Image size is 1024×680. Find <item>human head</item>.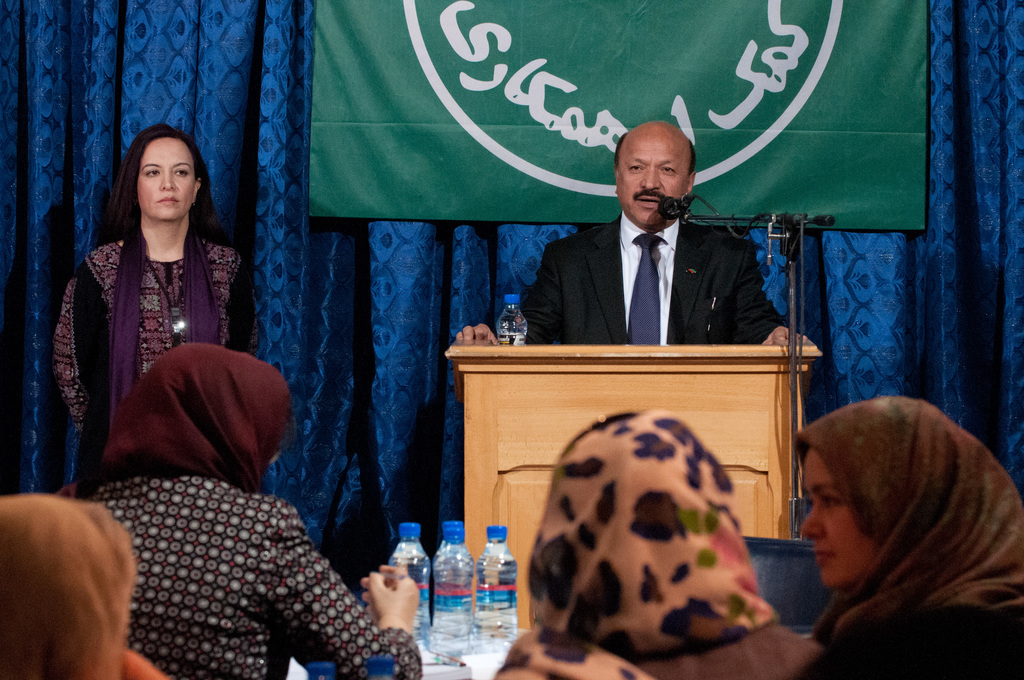
region(543, 416, 740, 650).
